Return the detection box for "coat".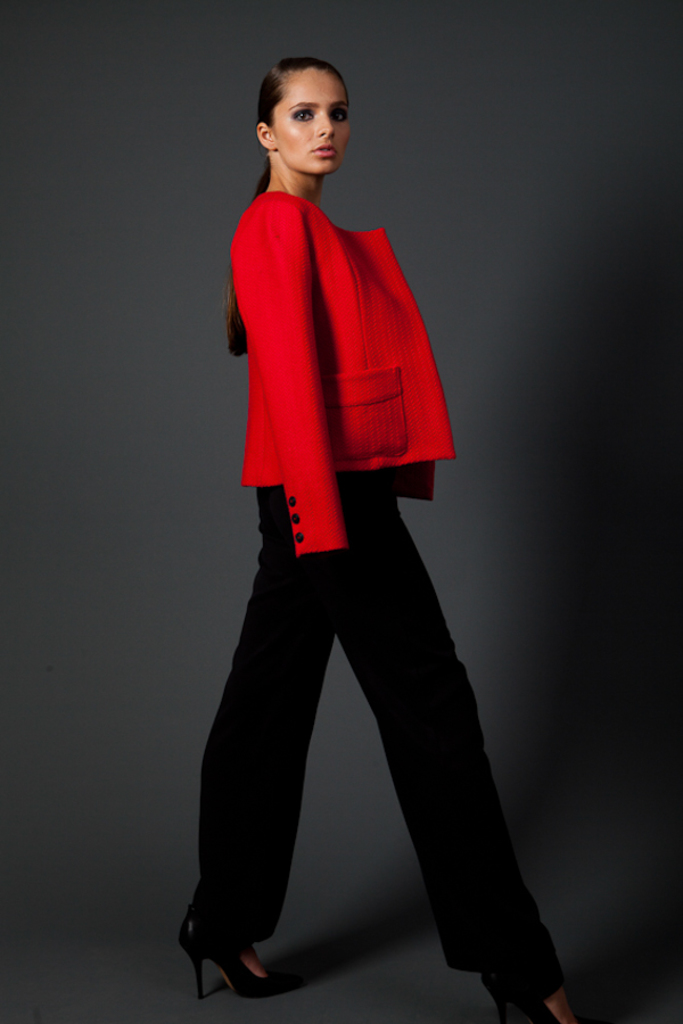
box(222, 147, 458, 568).
